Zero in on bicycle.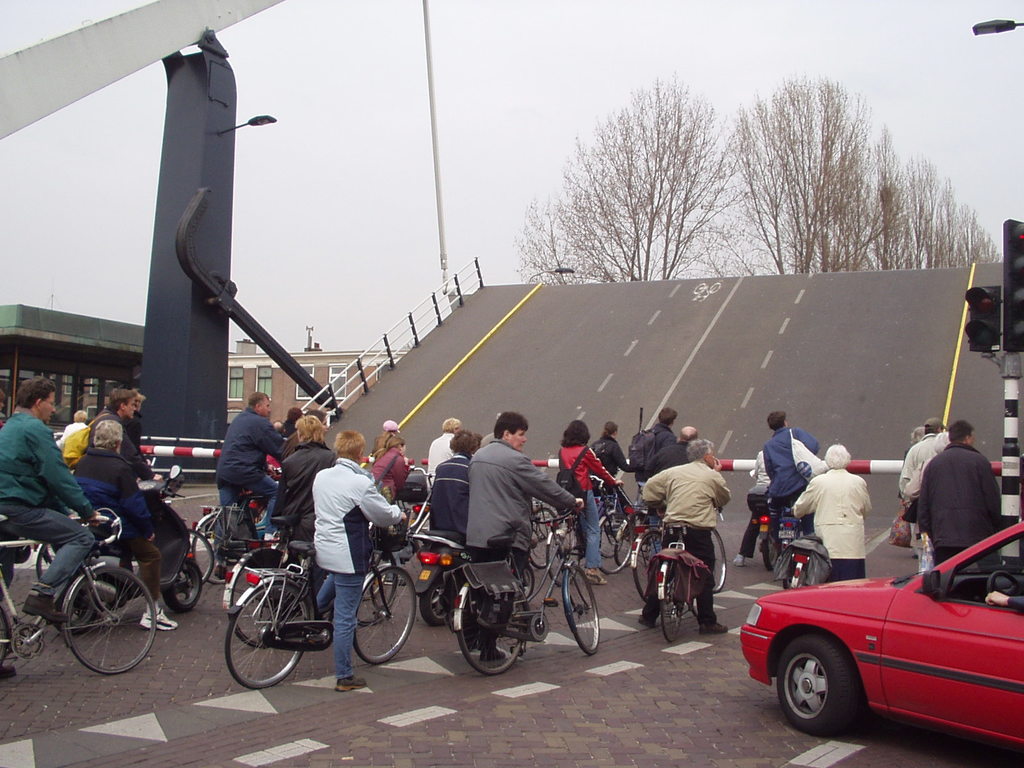
Zeroed in: Rect(652, 492, 726, 646).
